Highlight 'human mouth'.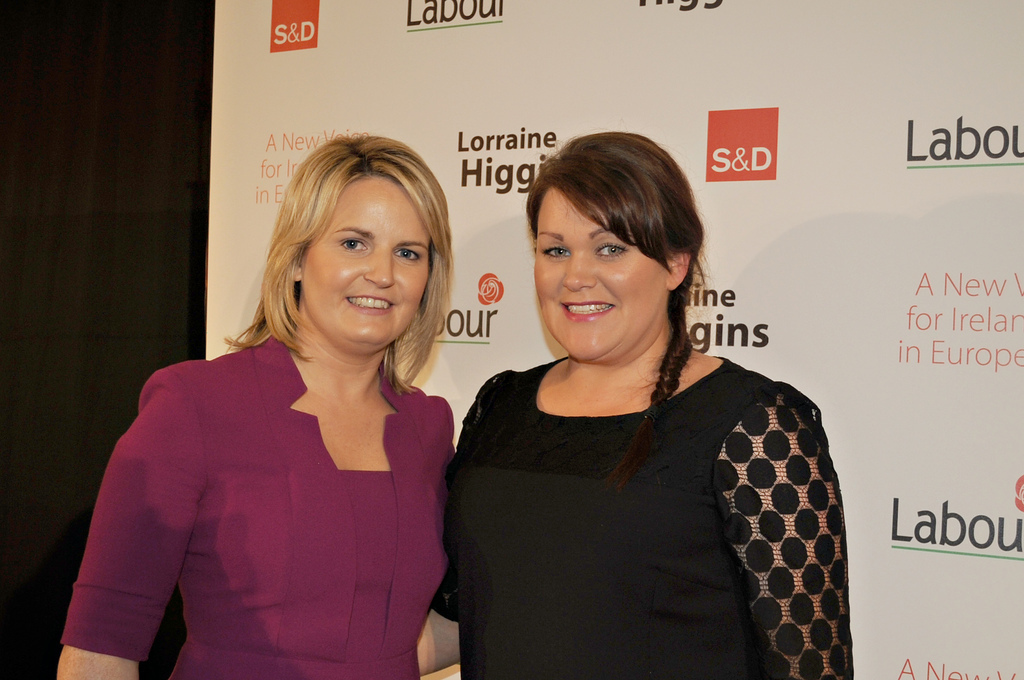
Highlighted region: Rect(341, 289, 395, 316).
